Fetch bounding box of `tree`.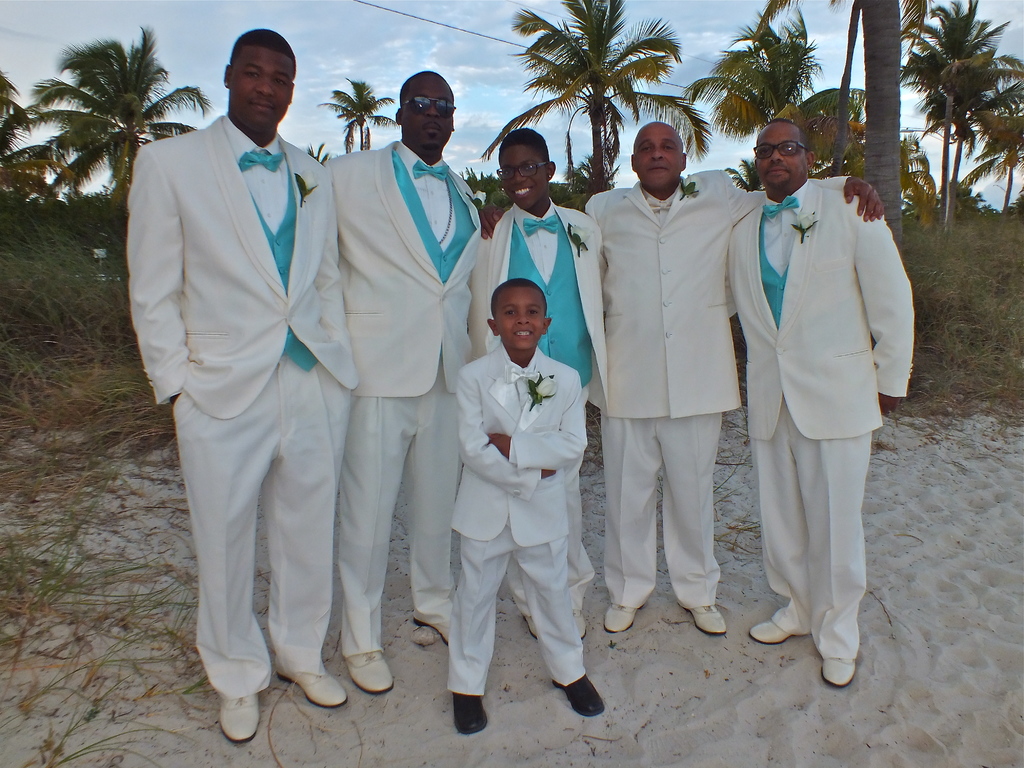
Bbox: select_region(28, 35, 207, 214).
